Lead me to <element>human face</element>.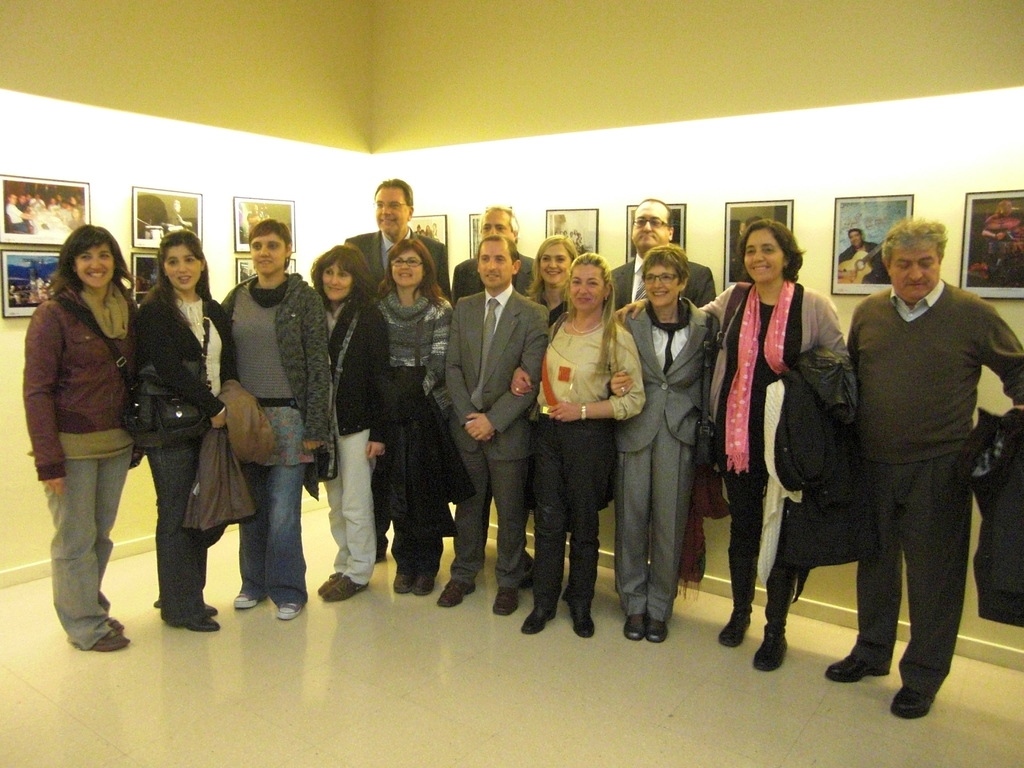
Lead to 568, 263, 605, 309.
